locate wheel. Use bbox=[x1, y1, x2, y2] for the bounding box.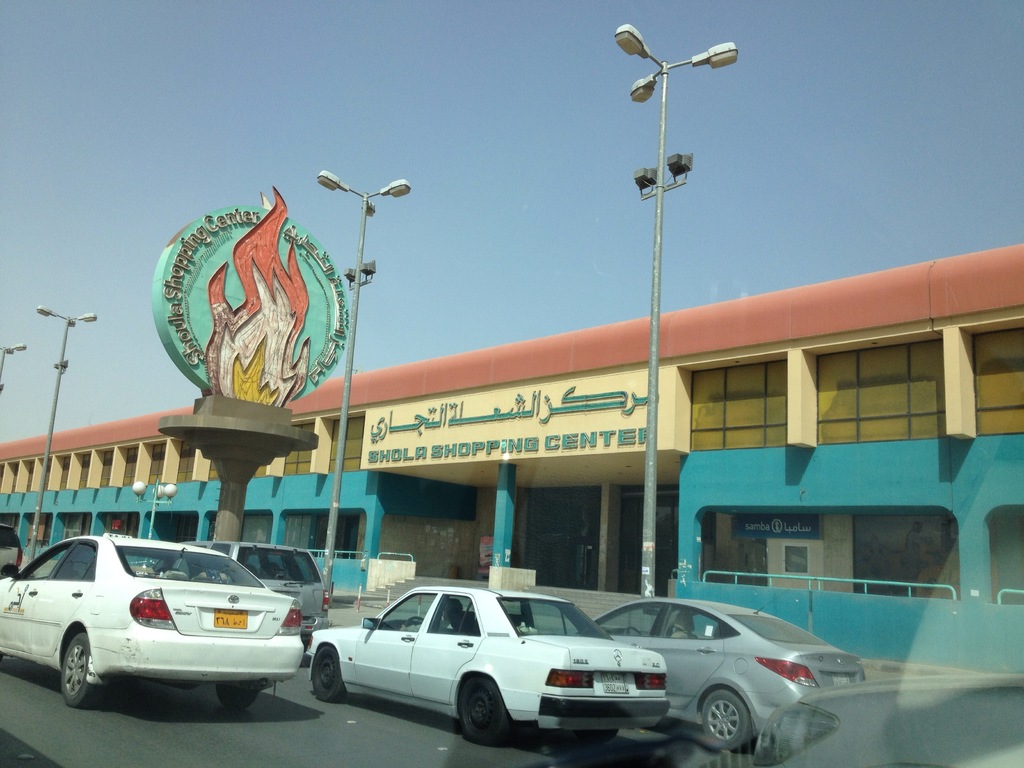
bbox=[219, 684, 255, 708].
